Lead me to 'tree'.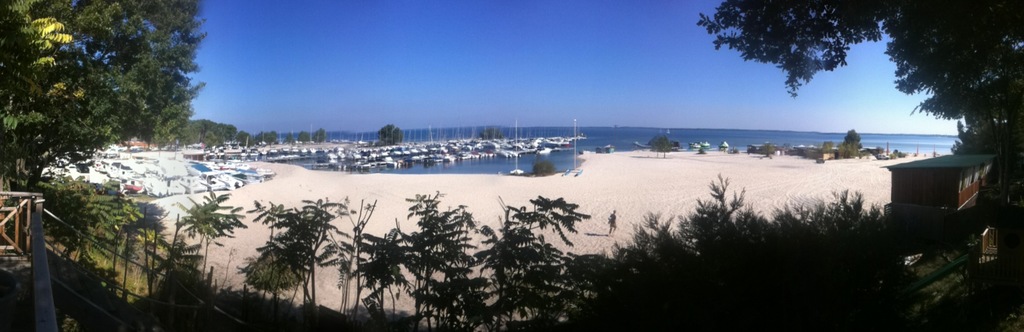
Lead to Rect(646, 133, 673, 152).
